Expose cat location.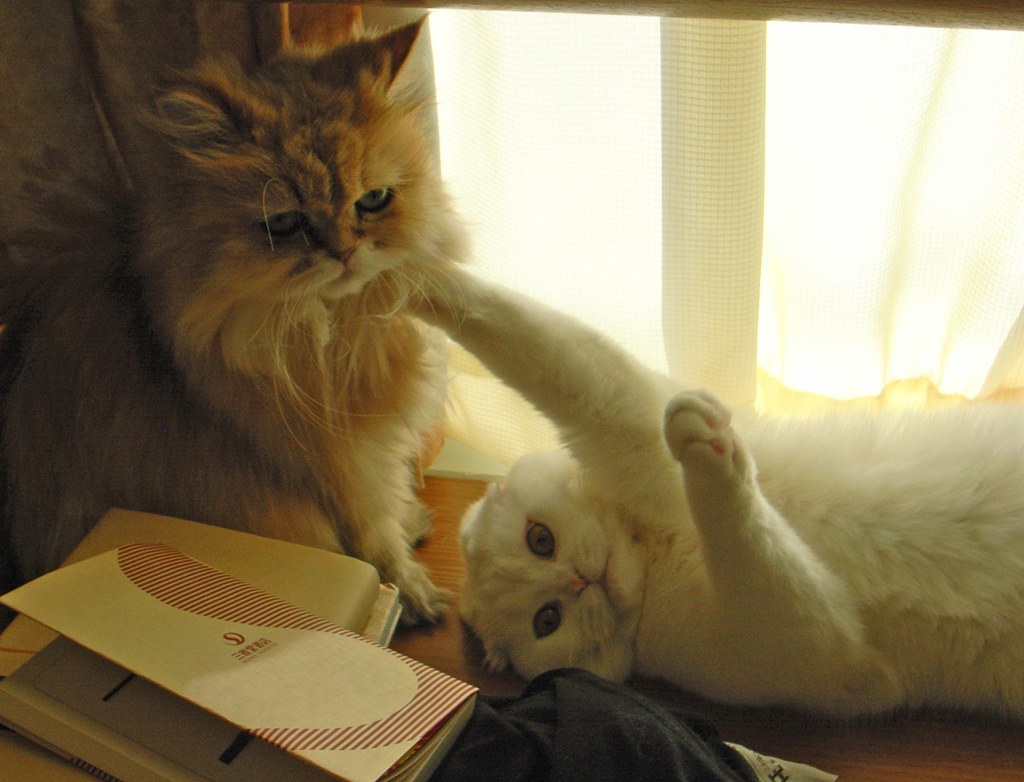
Exposed at (left=0, top=9, right=480, bottom=641).
